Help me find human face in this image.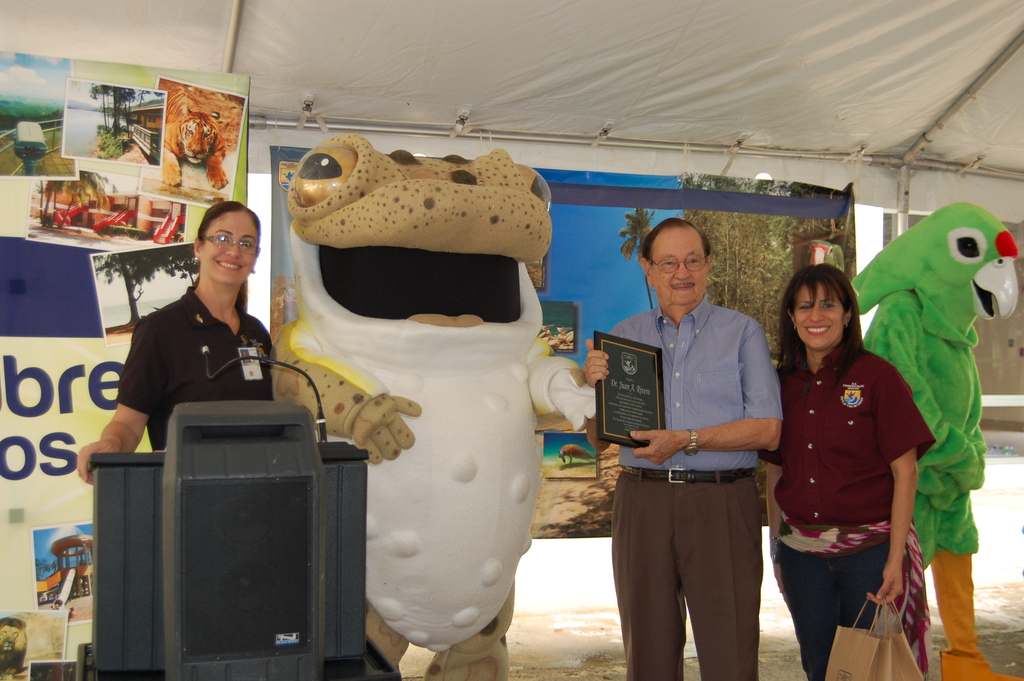
Found it: 200, 211, 257, 285.
